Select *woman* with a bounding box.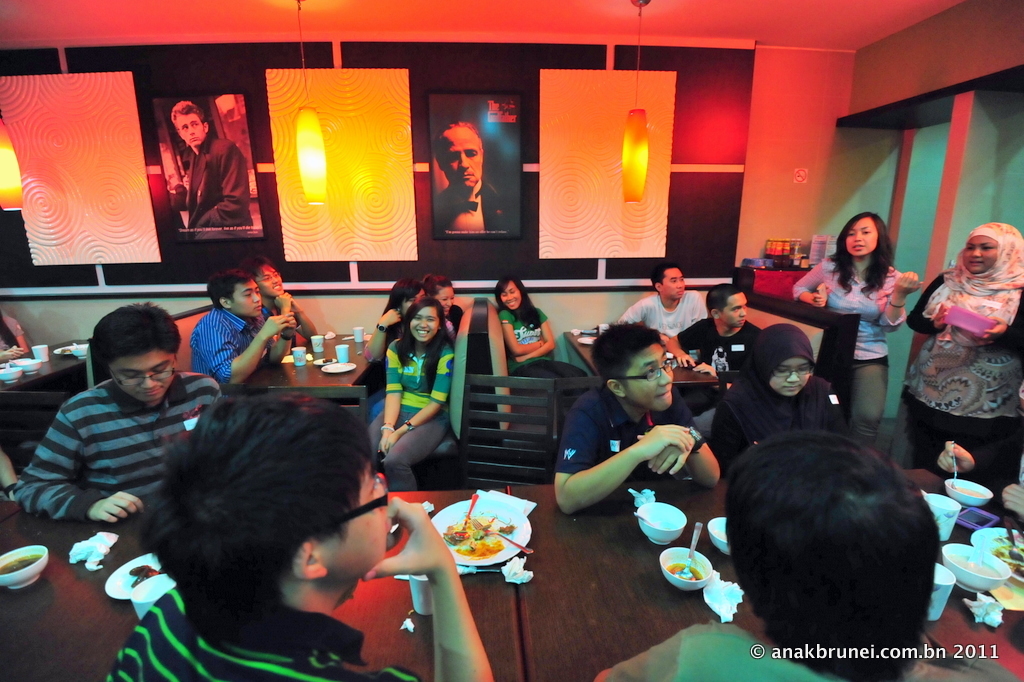
select_region(901, 222, 1023, 509).
